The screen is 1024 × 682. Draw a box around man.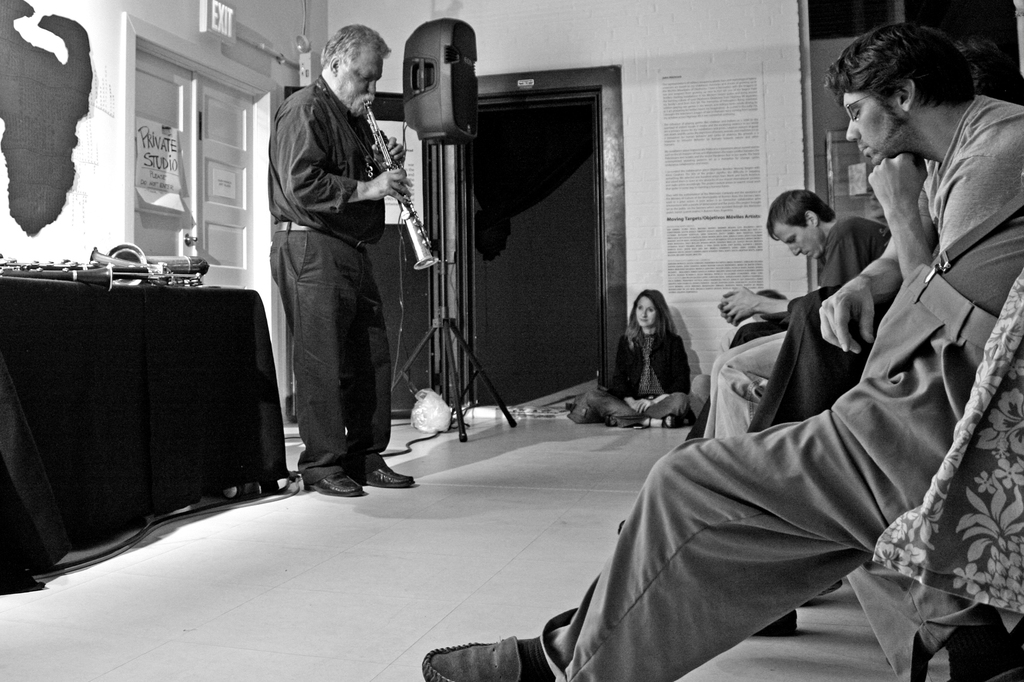
box=[262, 31, 414, 508].
